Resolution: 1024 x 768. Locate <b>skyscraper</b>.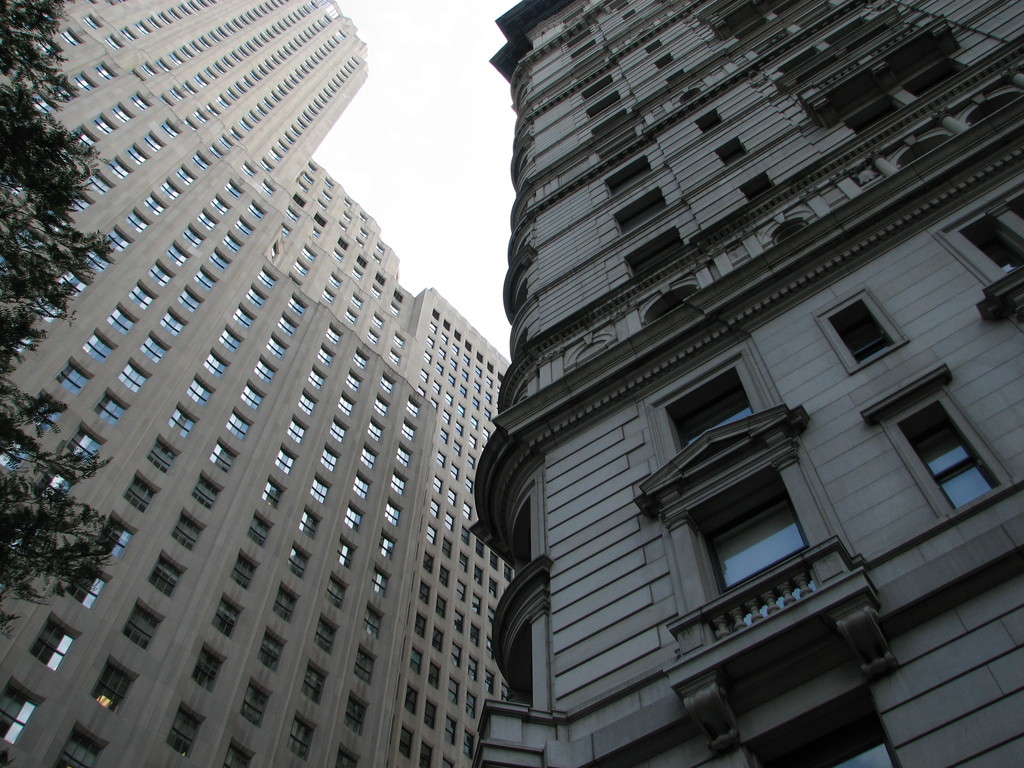
select_region(464, 0, 1020, 767).
